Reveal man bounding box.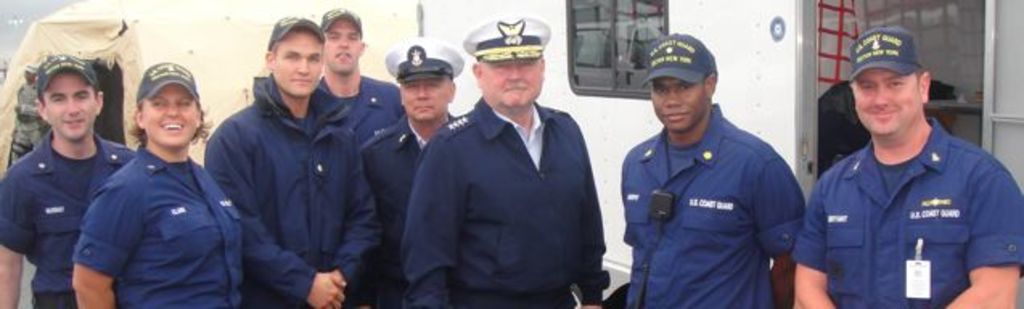
Revealed: l=0, t=50, r=137, b=307.
